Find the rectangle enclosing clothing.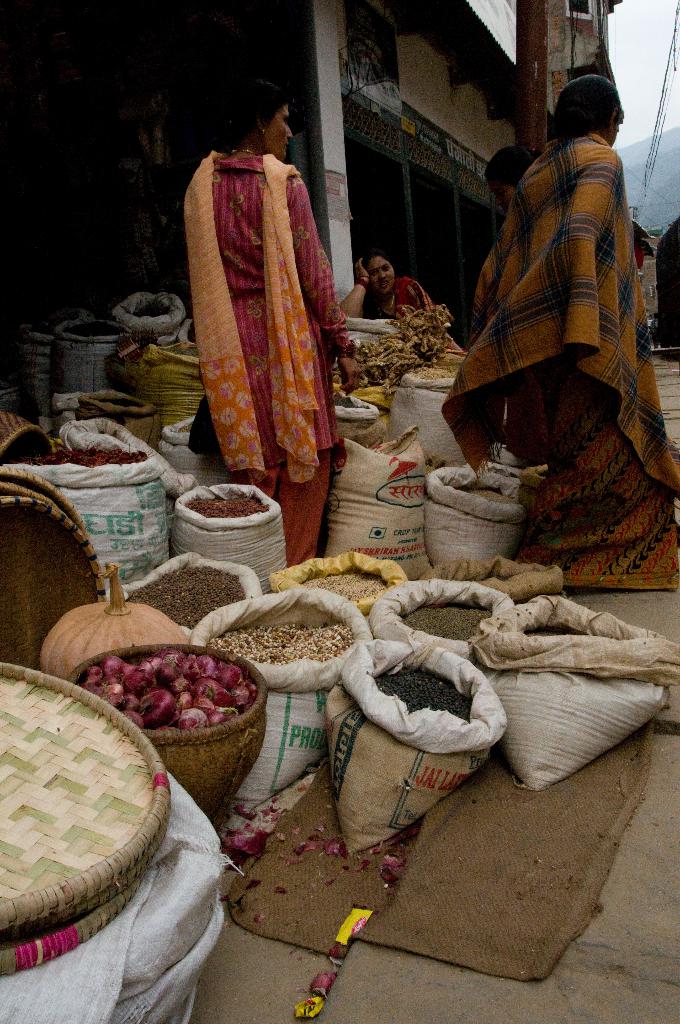
bbox=(442, 134, 679, 588).
